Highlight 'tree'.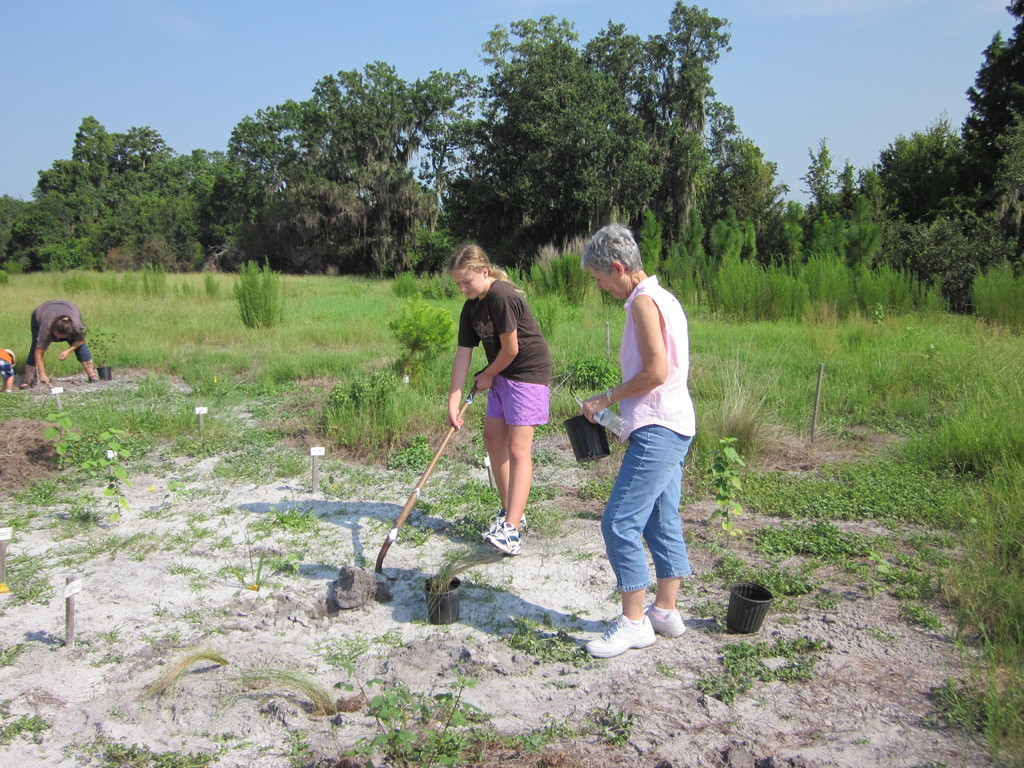
Highlighted region: (x1=123, y1=145, x2=288, y2=278).
